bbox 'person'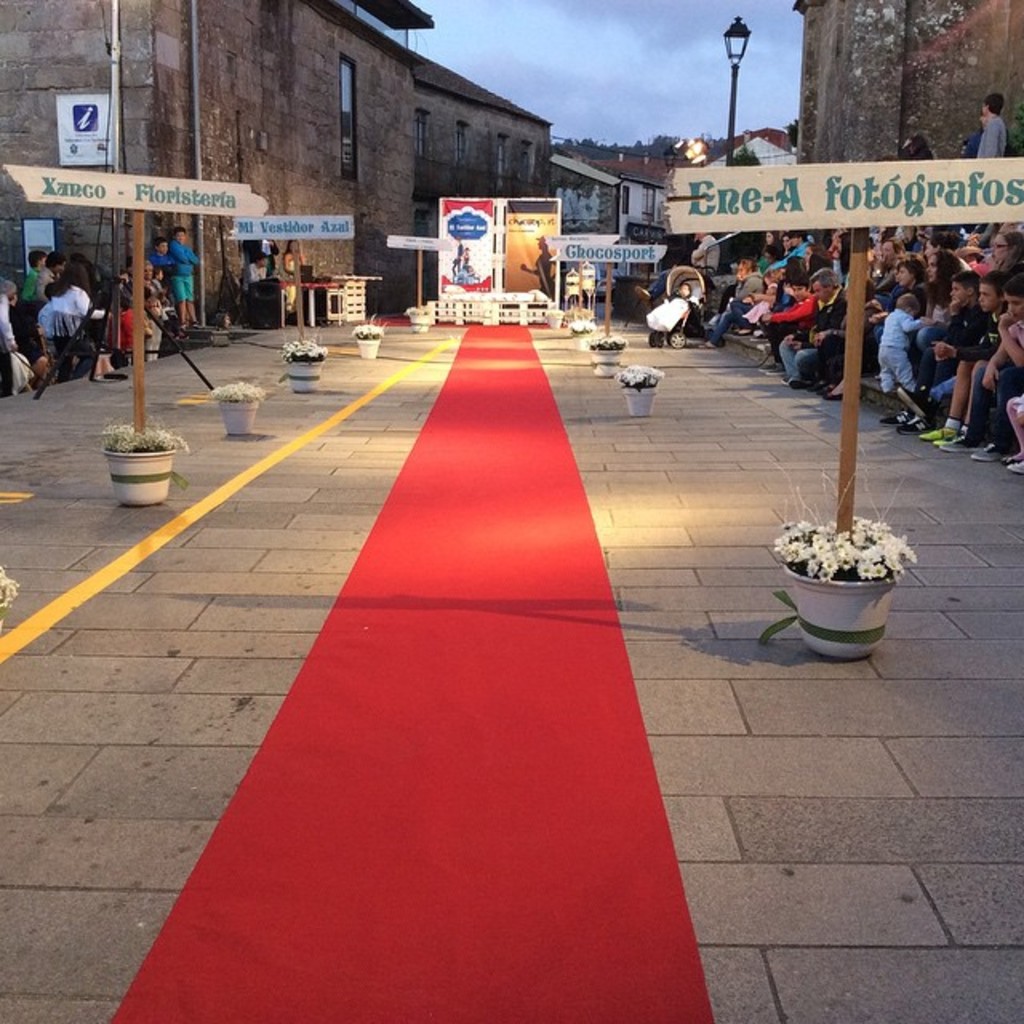
Rect(520, 232, 558, 296)
